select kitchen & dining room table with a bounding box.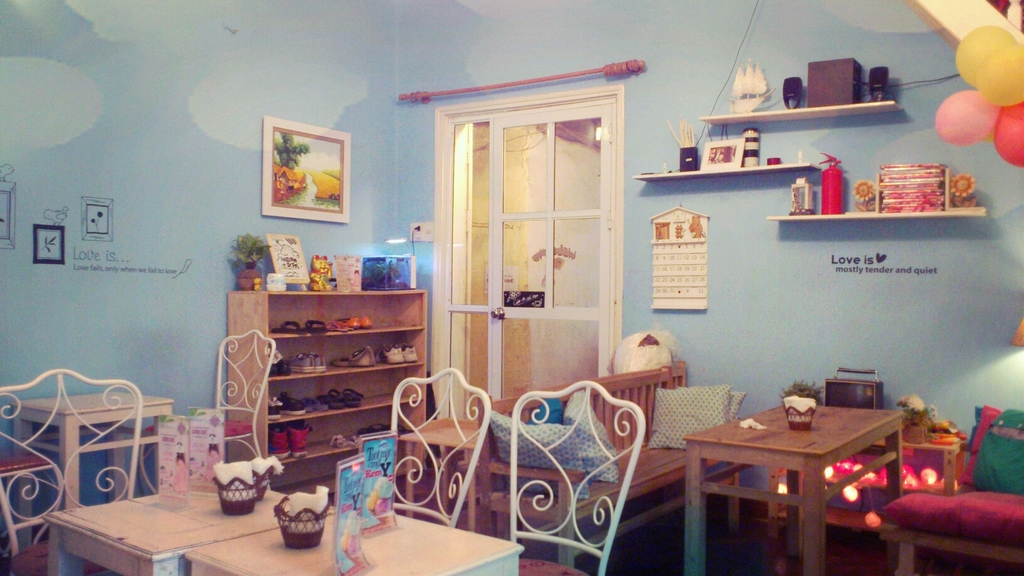
BBox(0, 328, 645, 575).
